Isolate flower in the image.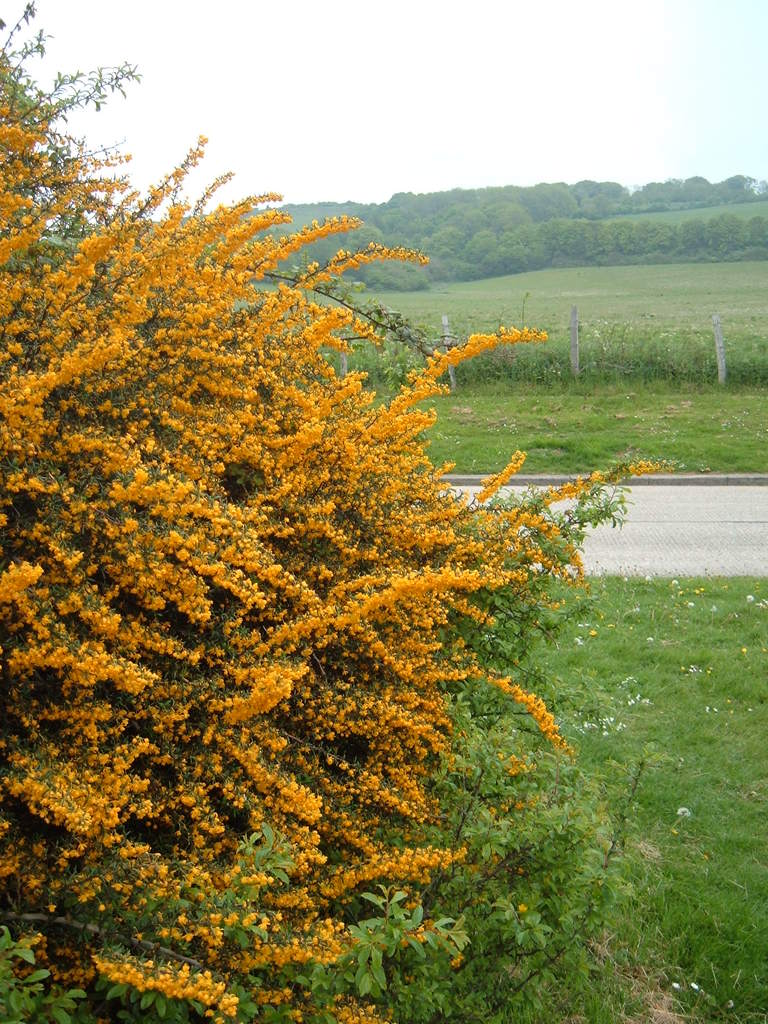
Isolated region: region(681, 665, 685, 670).
